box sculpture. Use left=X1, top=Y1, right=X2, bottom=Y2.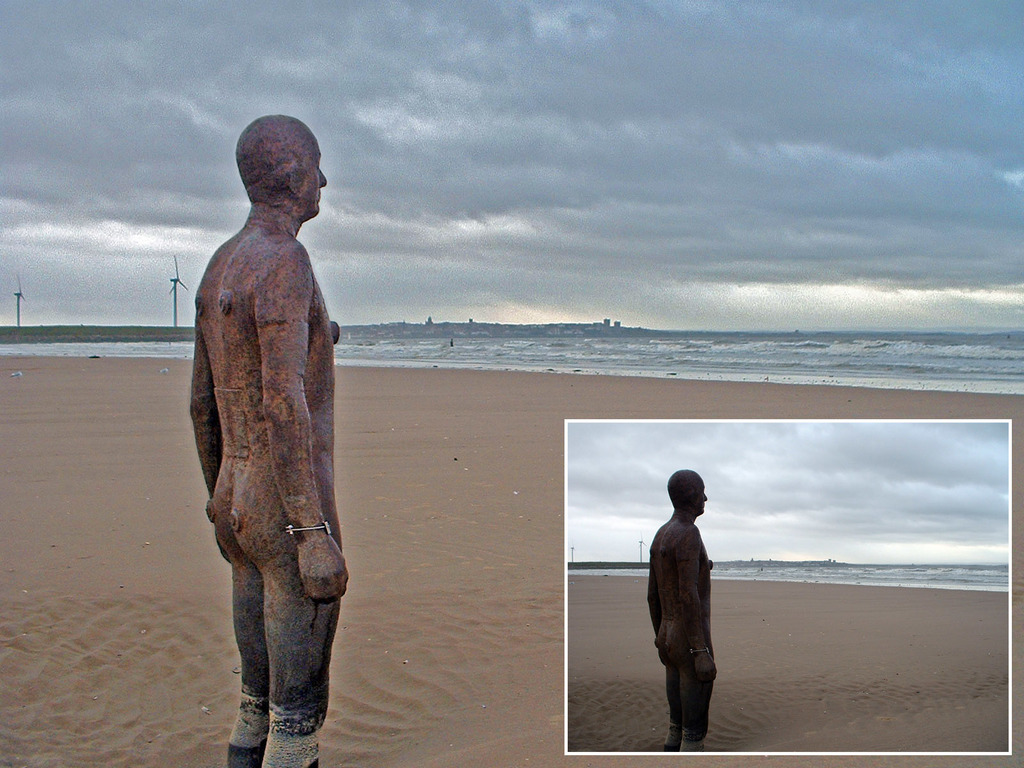
left=646, top=465, right=717, bottom=751.
